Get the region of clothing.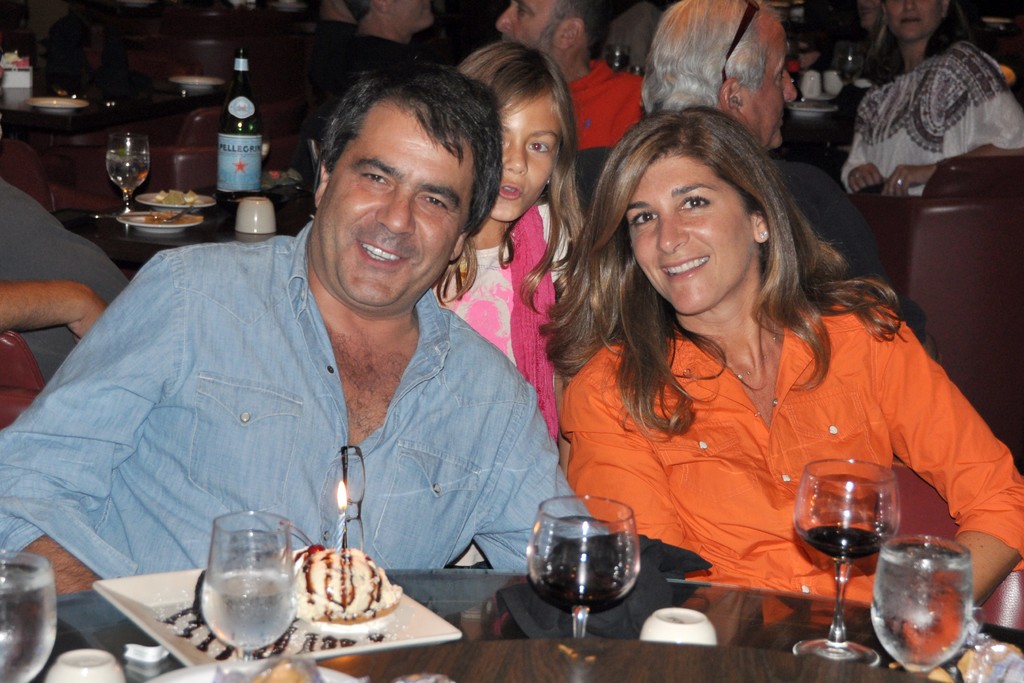
crop(329, 24, 439, 124).
